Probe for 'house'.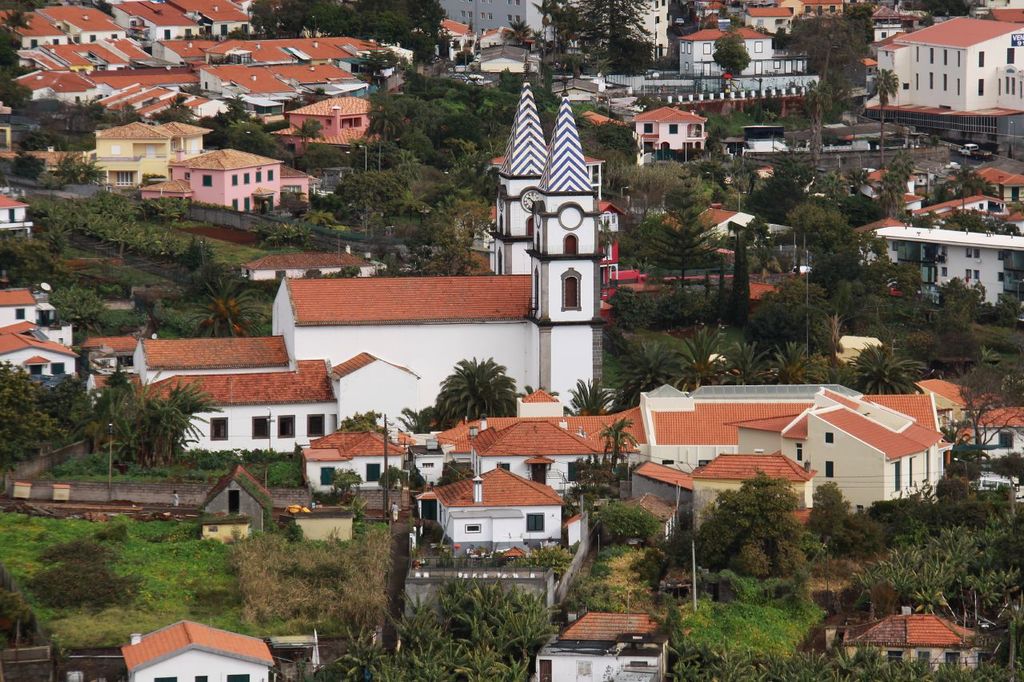
Probe result: (left=775, top=0, right=850, bottom=18).
